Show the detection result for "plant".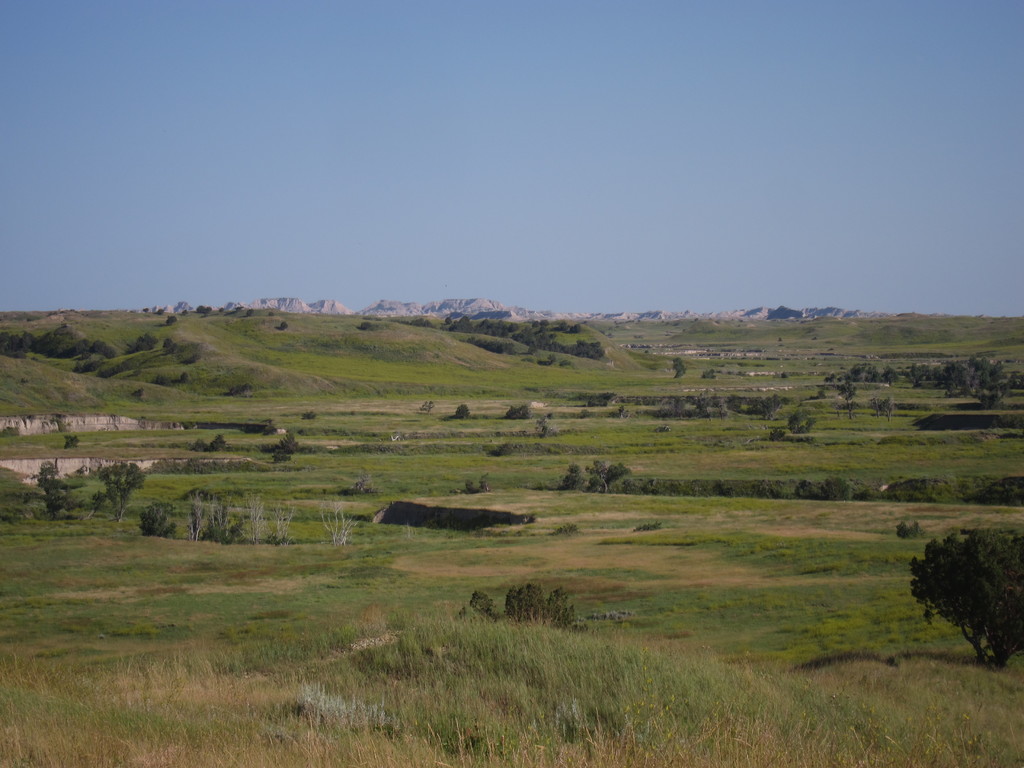
{"left": 316, "top": 492, "right": 359, "bottom": 553}.
